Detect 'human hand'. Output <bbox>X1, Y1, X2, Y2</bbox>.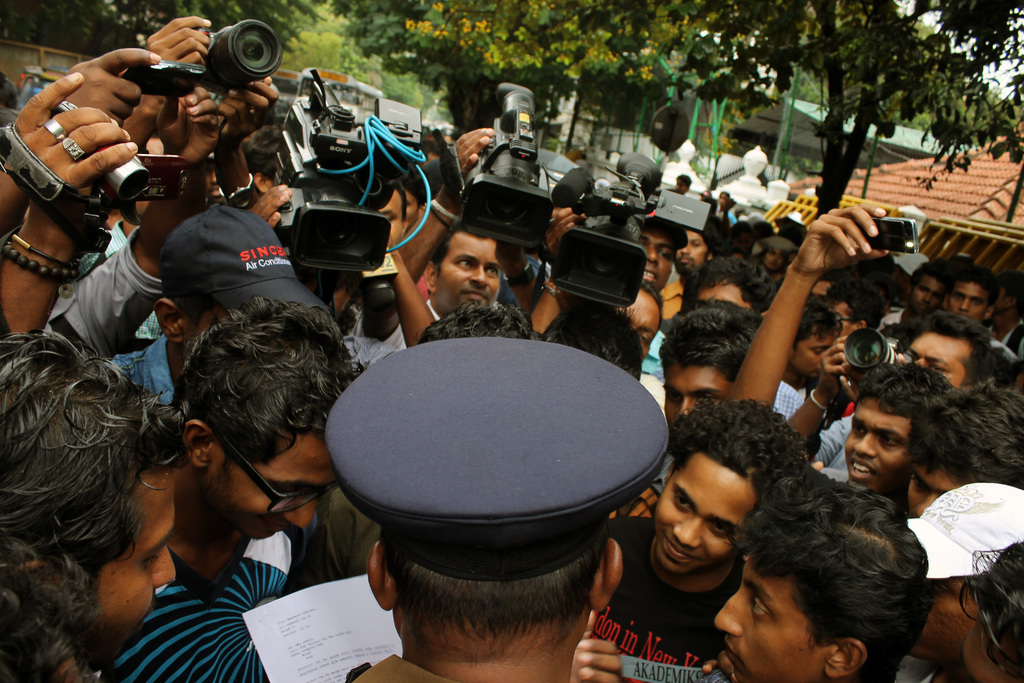
<bbox>216, 74, 282, 158</bbox>.
